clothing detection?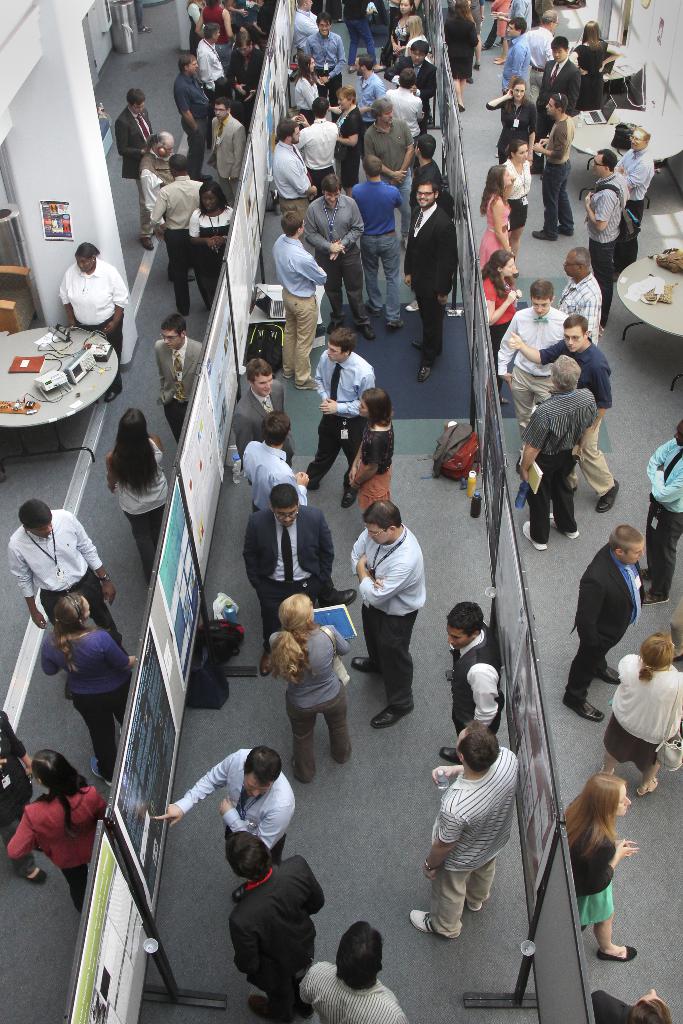
crop(602, 665, 682, 772)
